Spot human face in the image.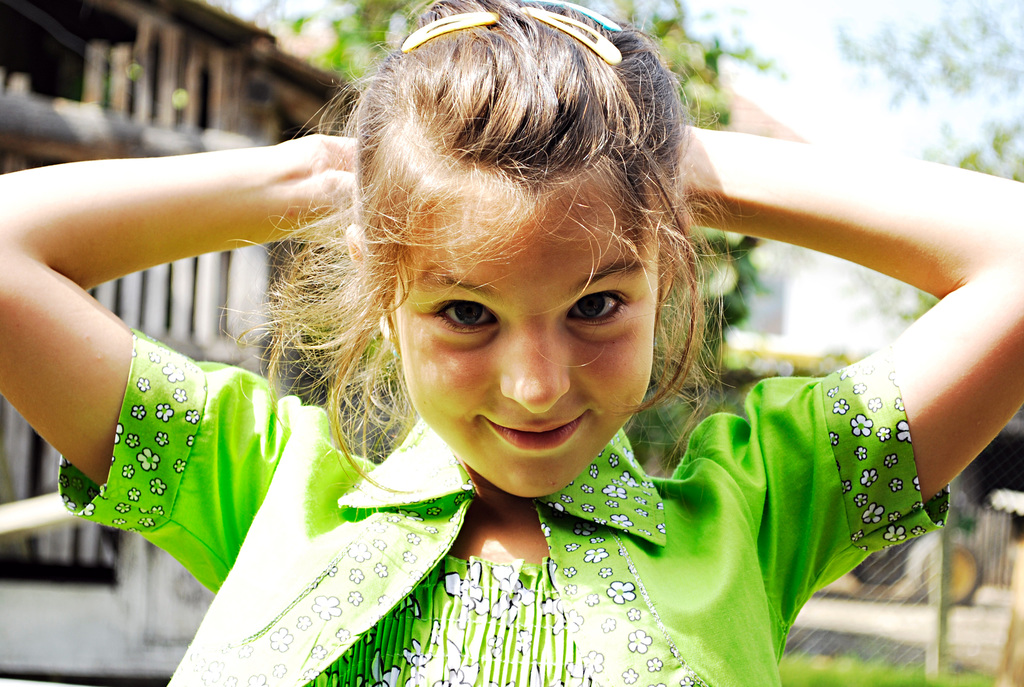
human face found at 388 169 661 500.
